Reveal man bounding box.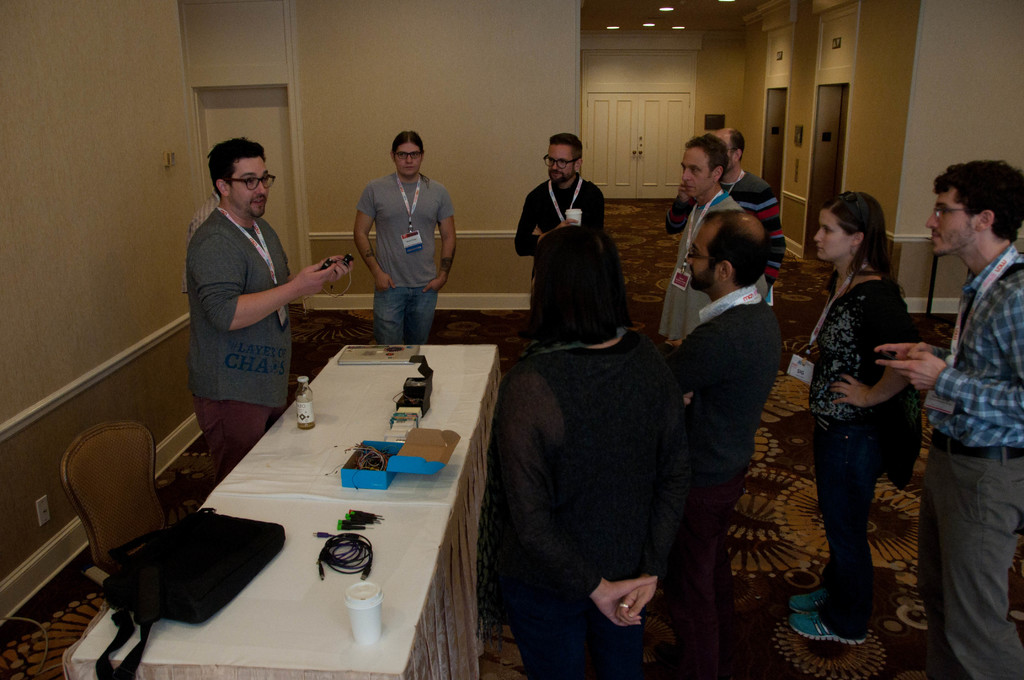
Revealed: l=657, t=203, r=785, b=679.
